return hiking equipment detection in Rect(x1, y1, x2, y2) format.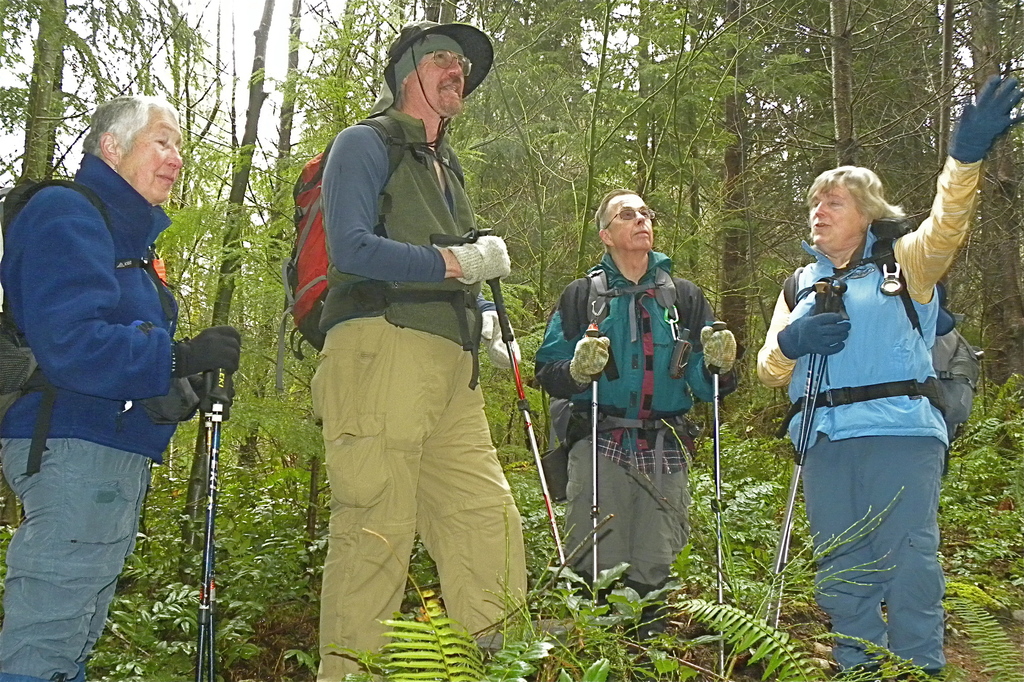
Rect(546, 259, 677, 446).
